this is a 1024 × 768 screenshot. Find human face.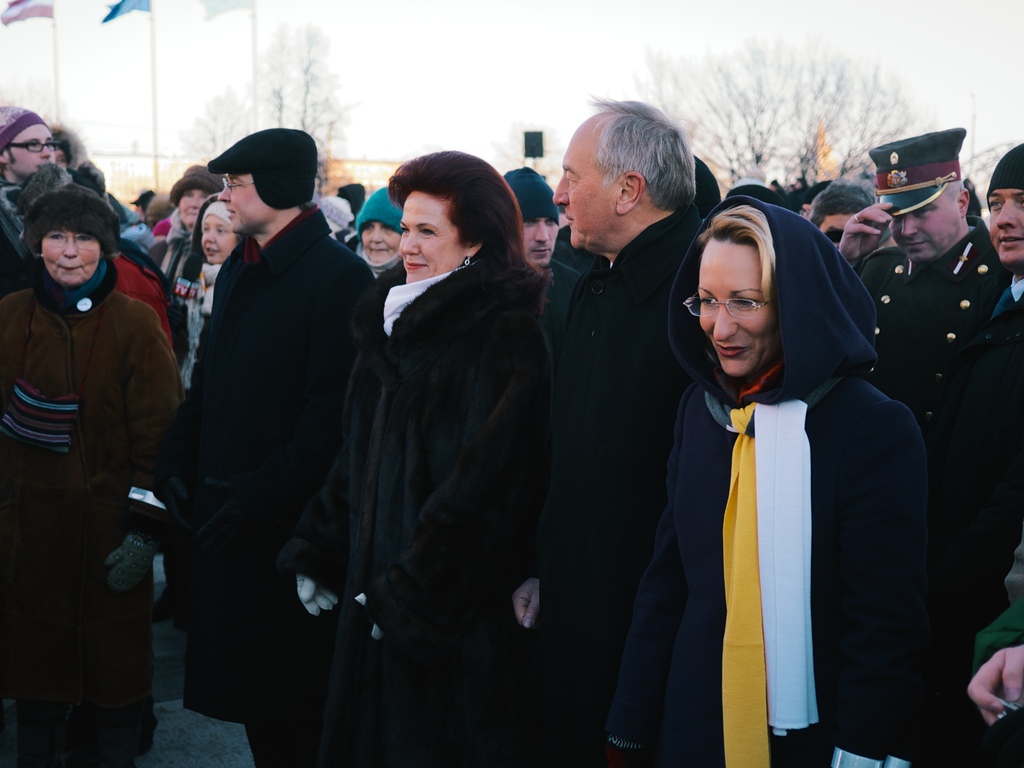
Bounding box: [x1=7, y1=122, x2=57, y2=172].
